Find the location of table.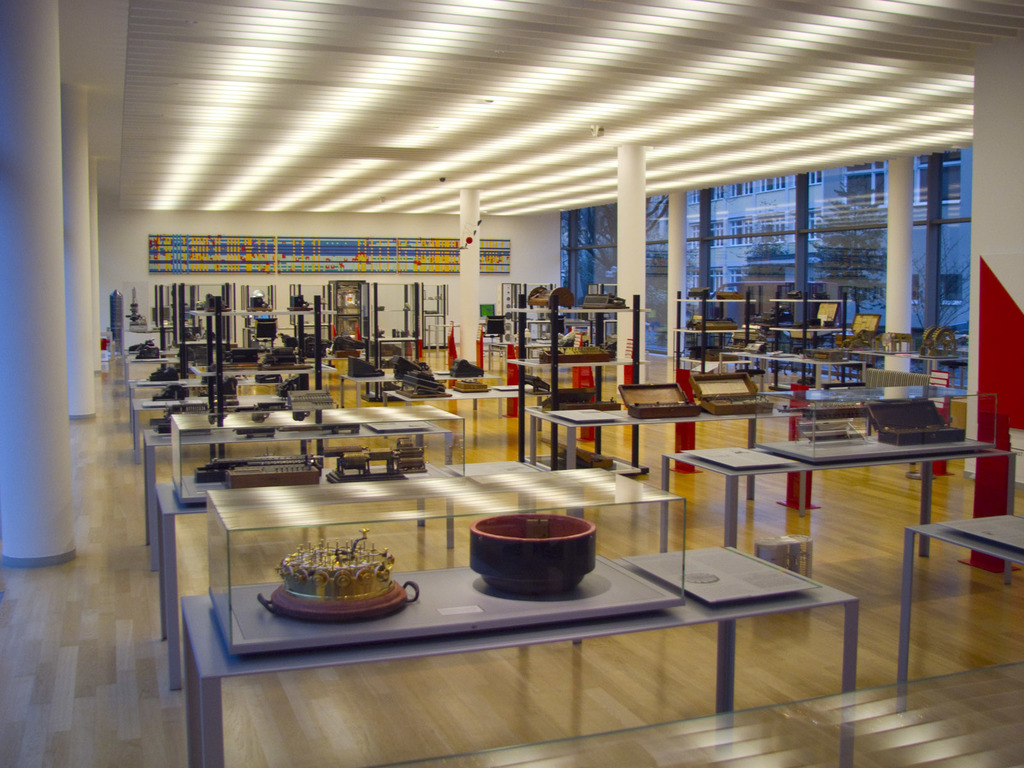
Location: region(155, 458, 588, 636).
